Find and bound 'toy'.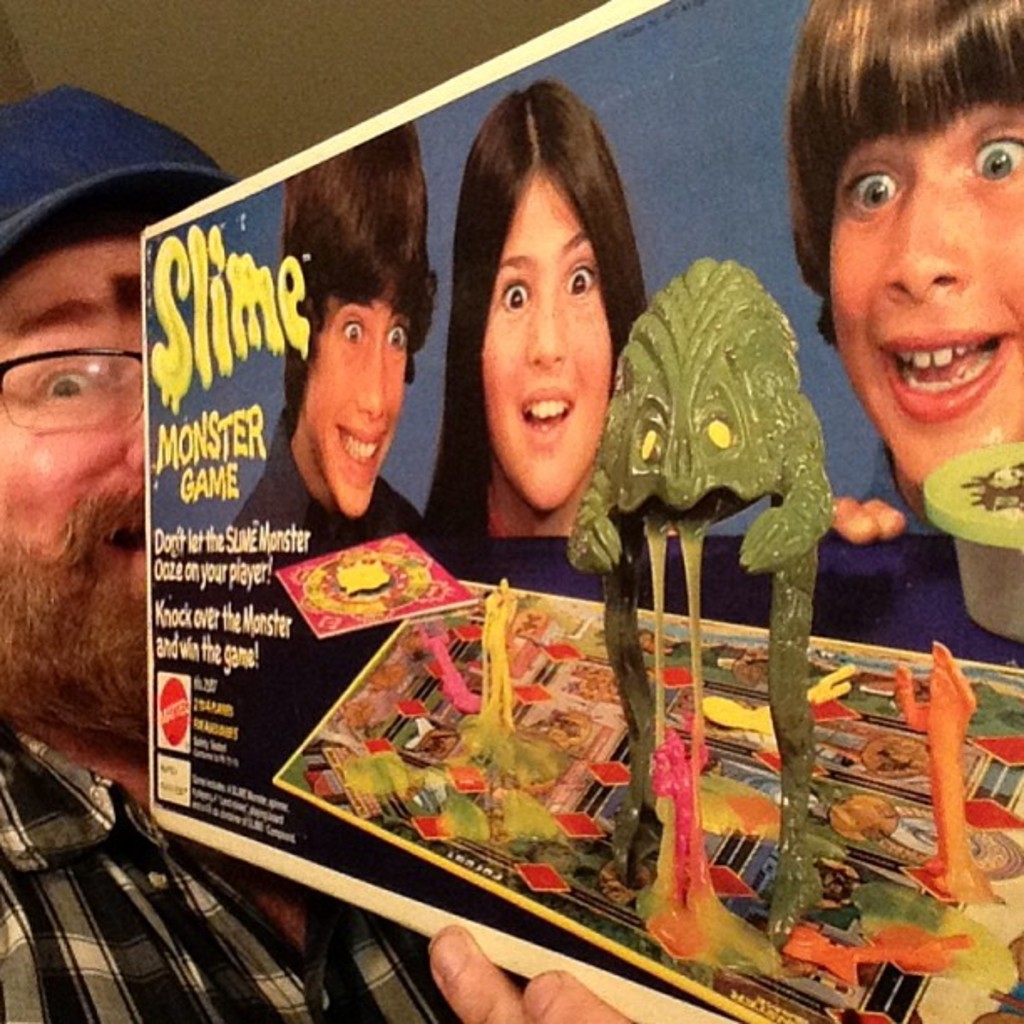
Bound: <bbox>919, 440, 1022, 643</bbox>.
